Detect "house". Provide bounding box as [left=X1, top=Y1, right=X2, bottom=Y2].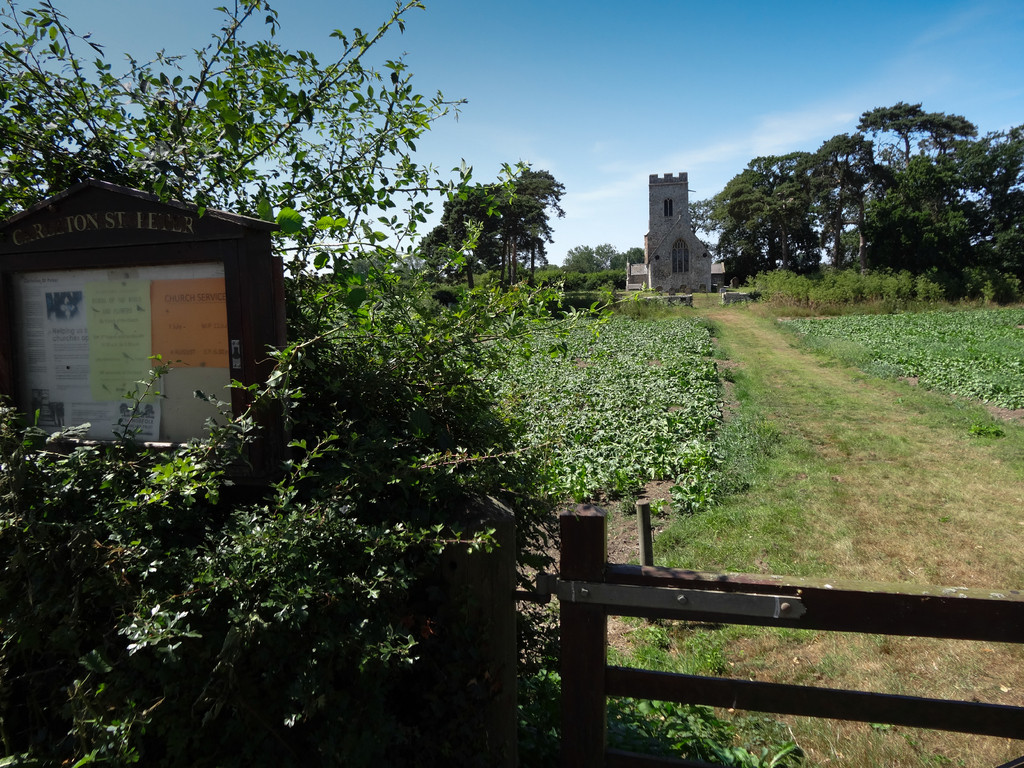
[left=0, top=144, right=312, bottom=467].
